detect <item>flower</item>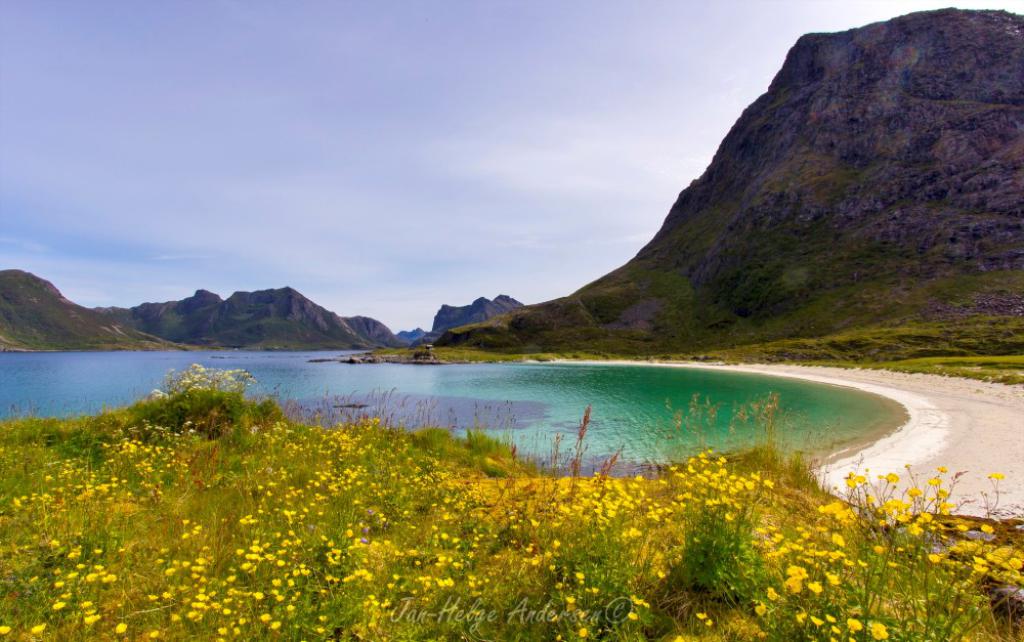
(824,612,839,624)
